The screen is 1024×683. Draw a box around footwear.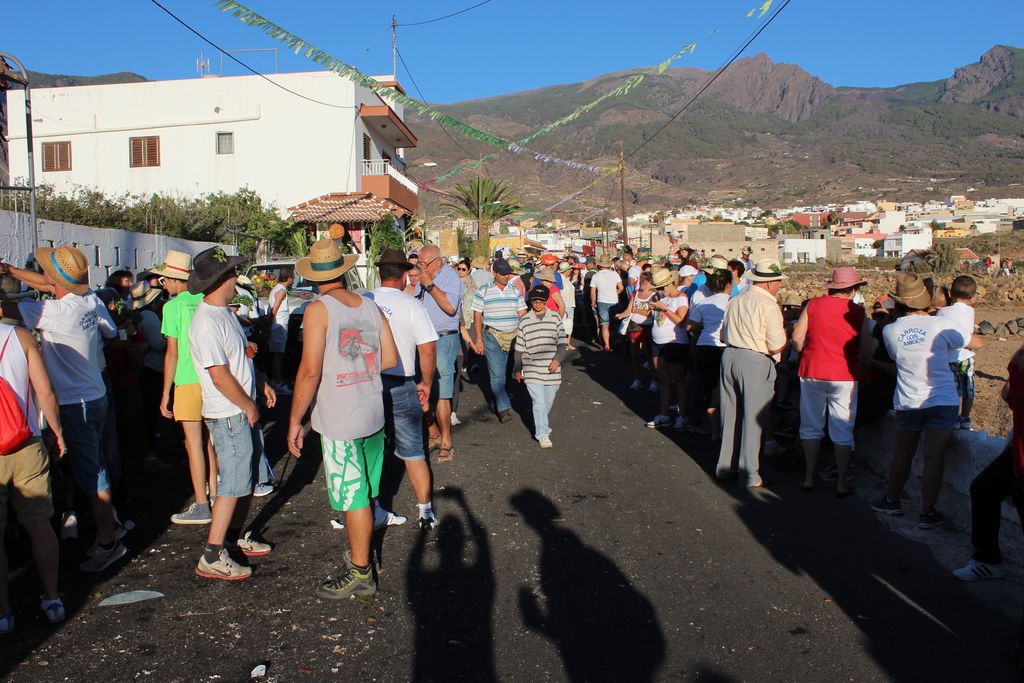
pyautogui.locateOnScreen(108, 516, 129, 542).
